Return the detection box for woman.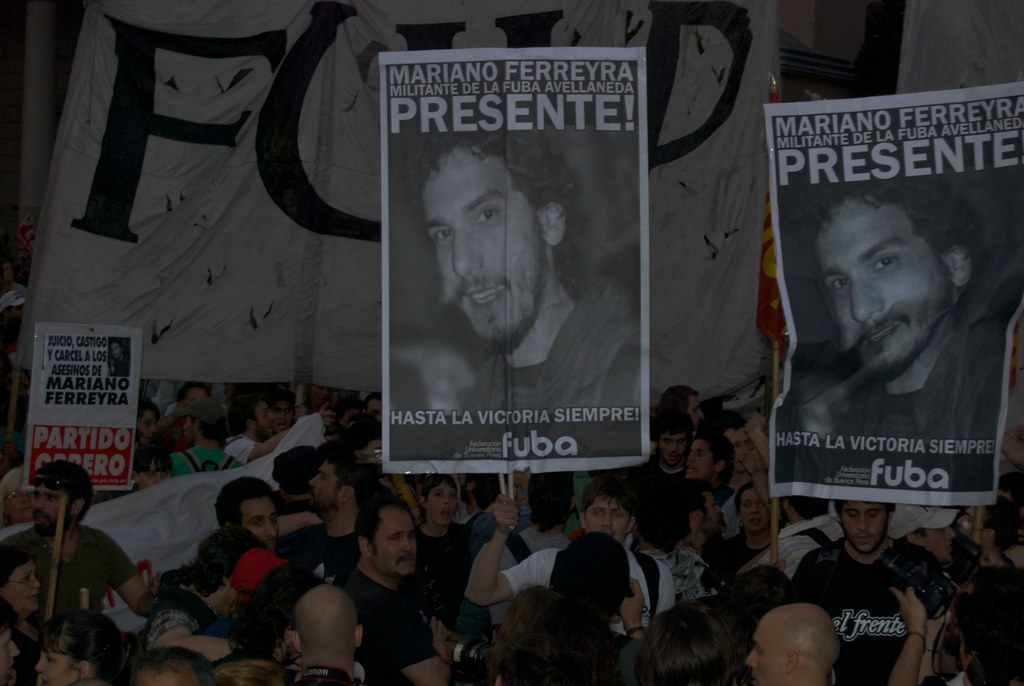
select_region(0, 544, 40, 655).
